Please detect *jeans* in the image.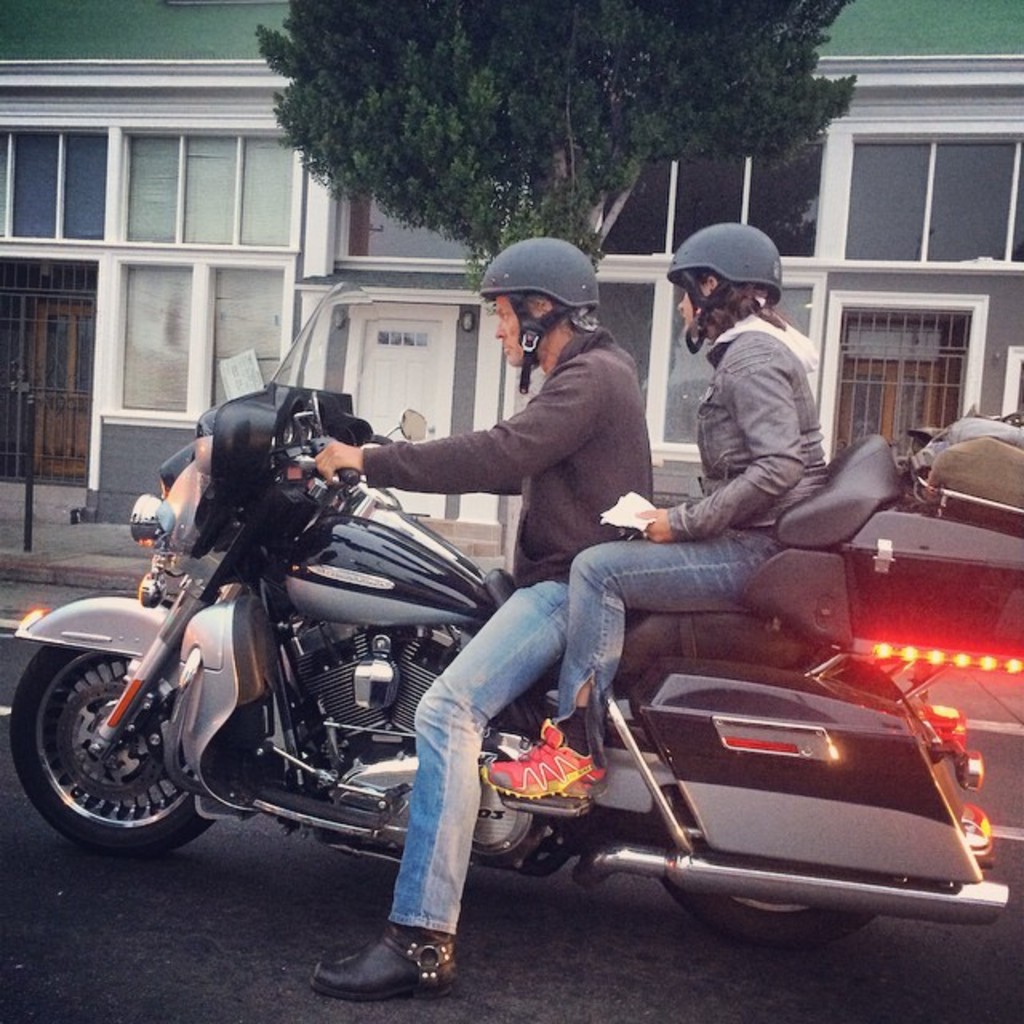
box=[378, 579, 573, 938].
